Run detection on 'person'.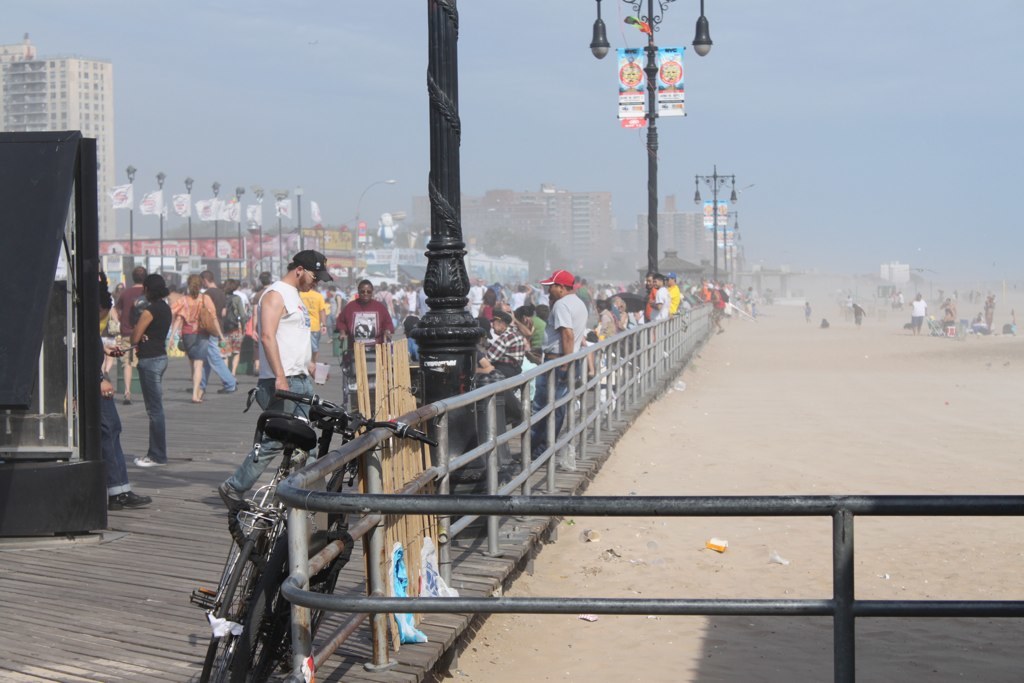
Result: bbox=(227, 288, 247, 388).
